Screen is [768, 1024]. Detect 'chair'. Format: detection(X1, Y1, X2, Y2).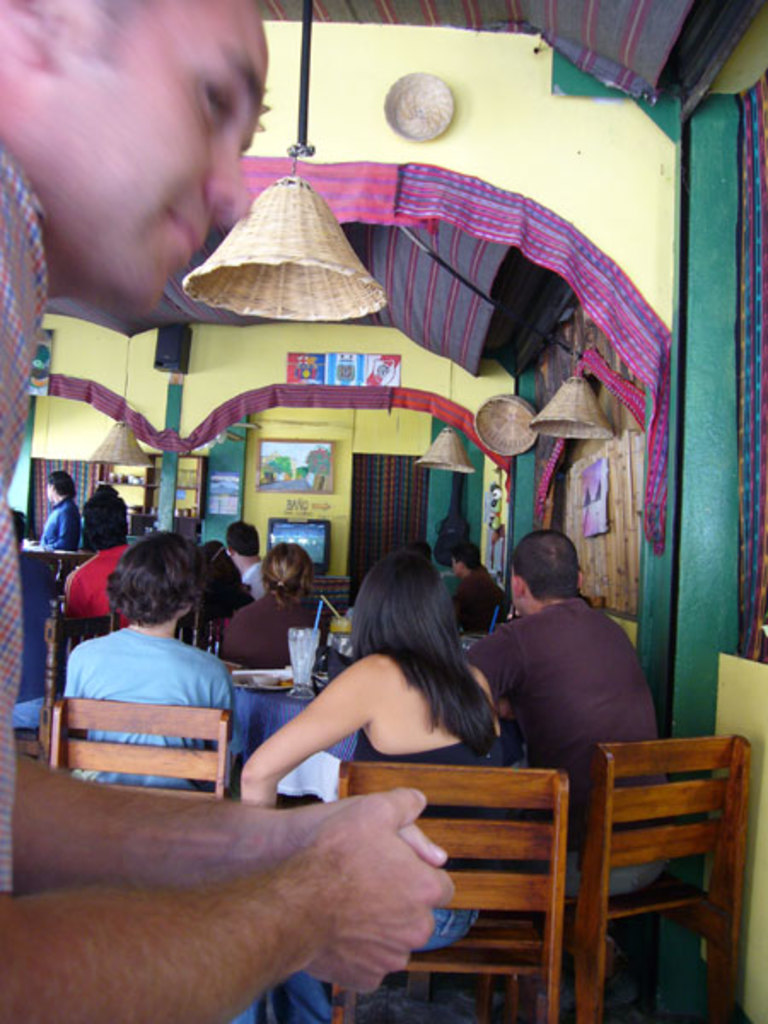
detection(561, 715, 746, 1004).
